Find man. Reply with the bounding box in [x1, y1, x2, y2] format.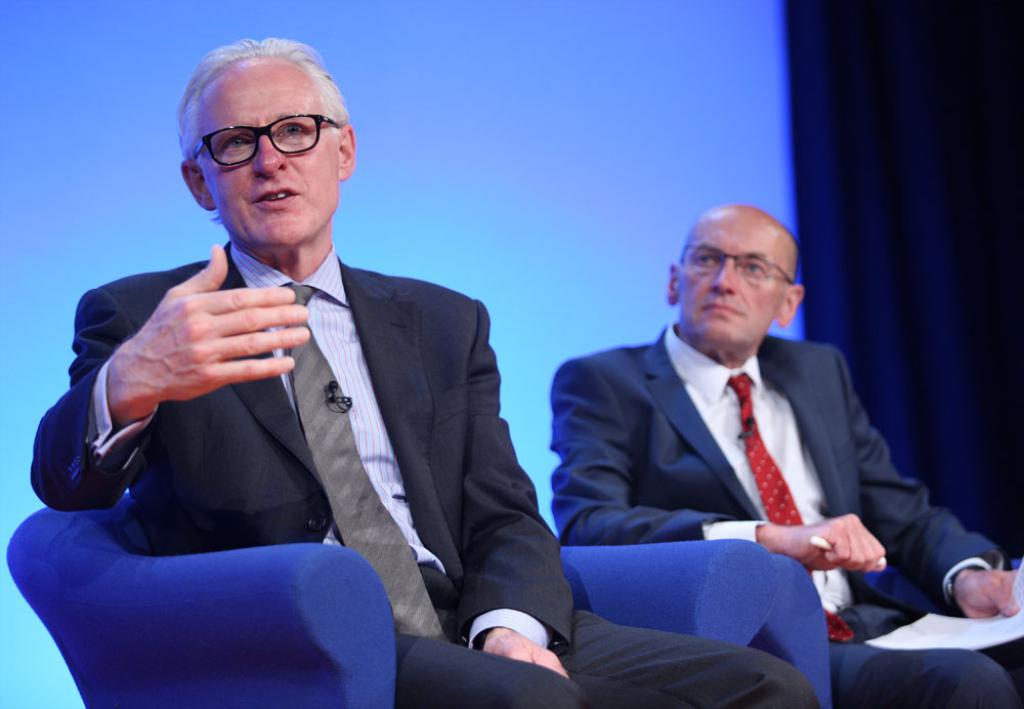
[31, 36, 821, 708].
